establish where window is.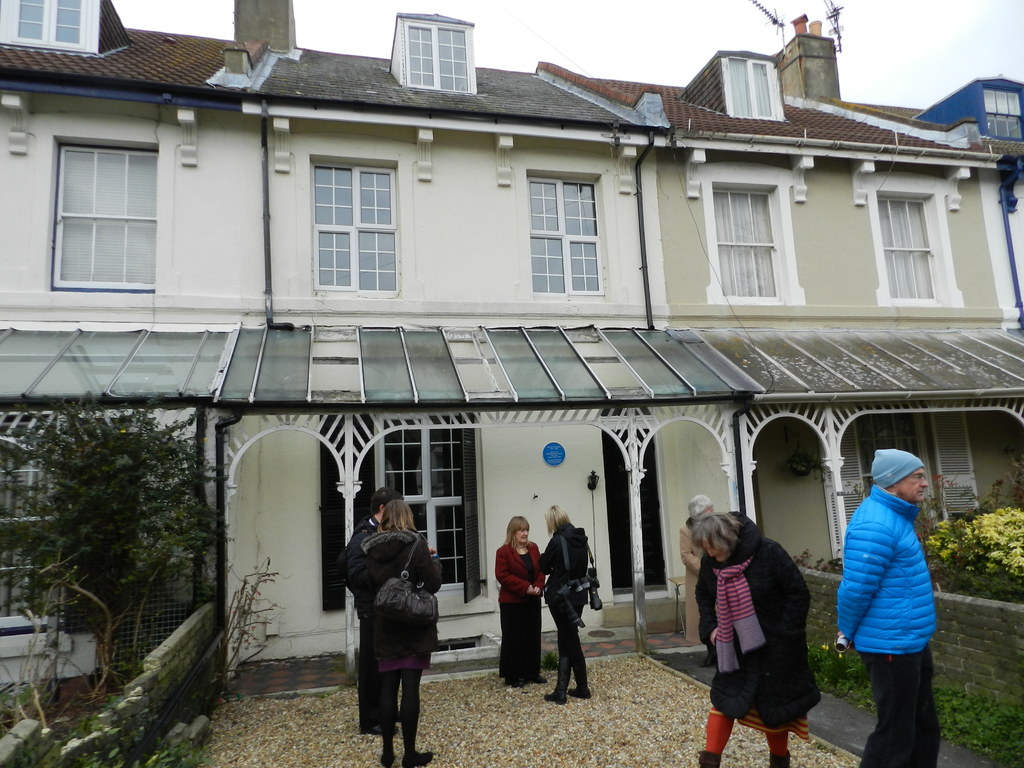
Established at (387,415,472,584).
